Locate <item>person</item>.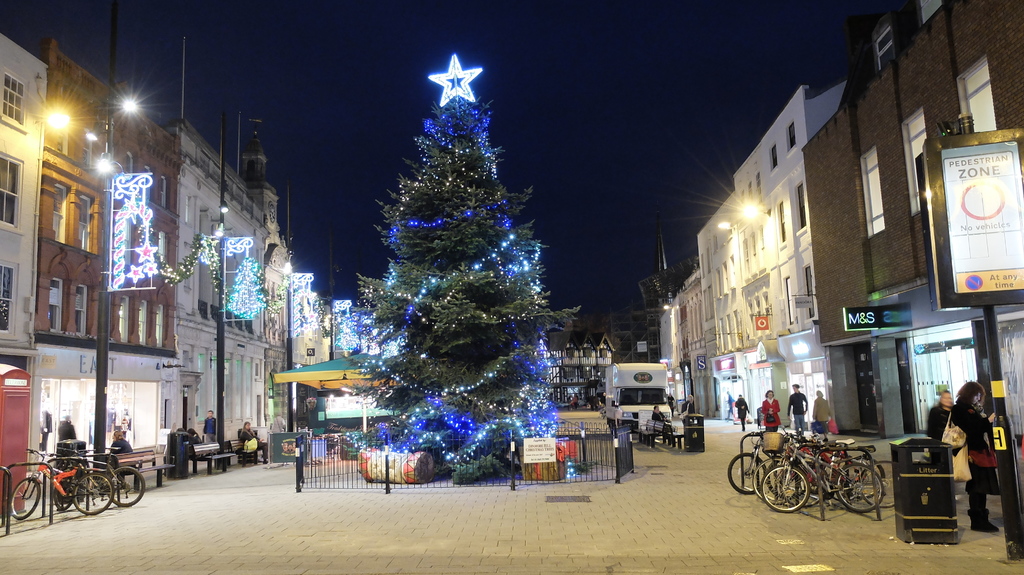
Bounding box: {"x1": 683, "y1": 395, "x2": 697, "y2": 425}.
